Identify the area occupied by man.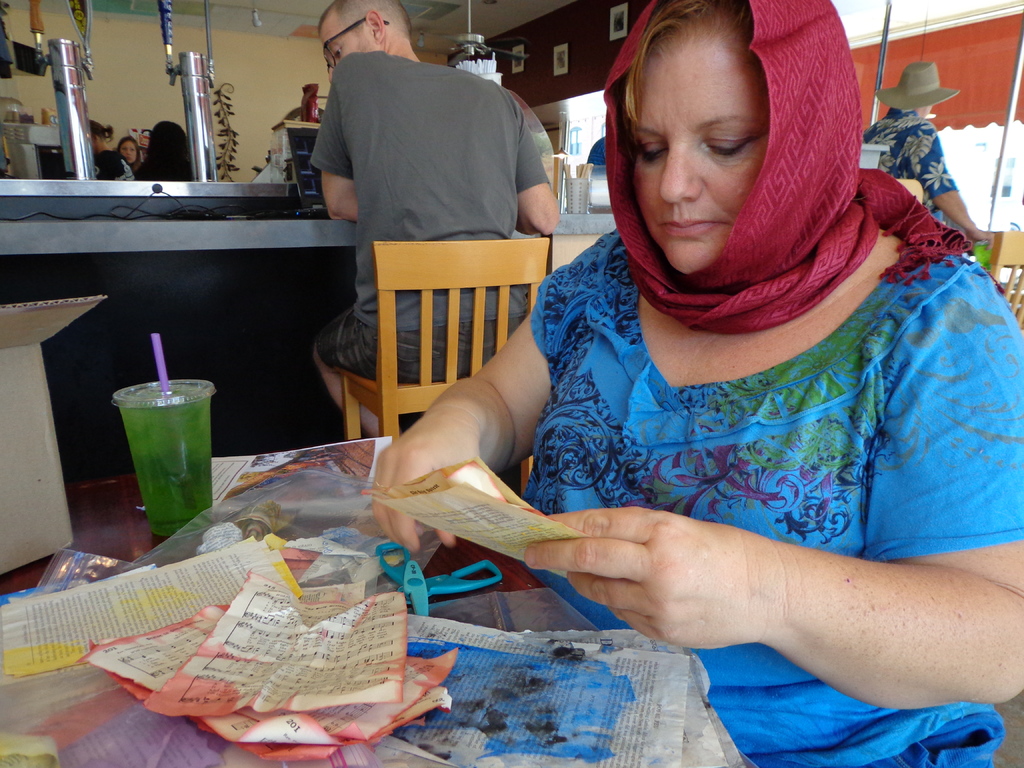
Area: (left=294, top=16, right=1023, bottom=682).
